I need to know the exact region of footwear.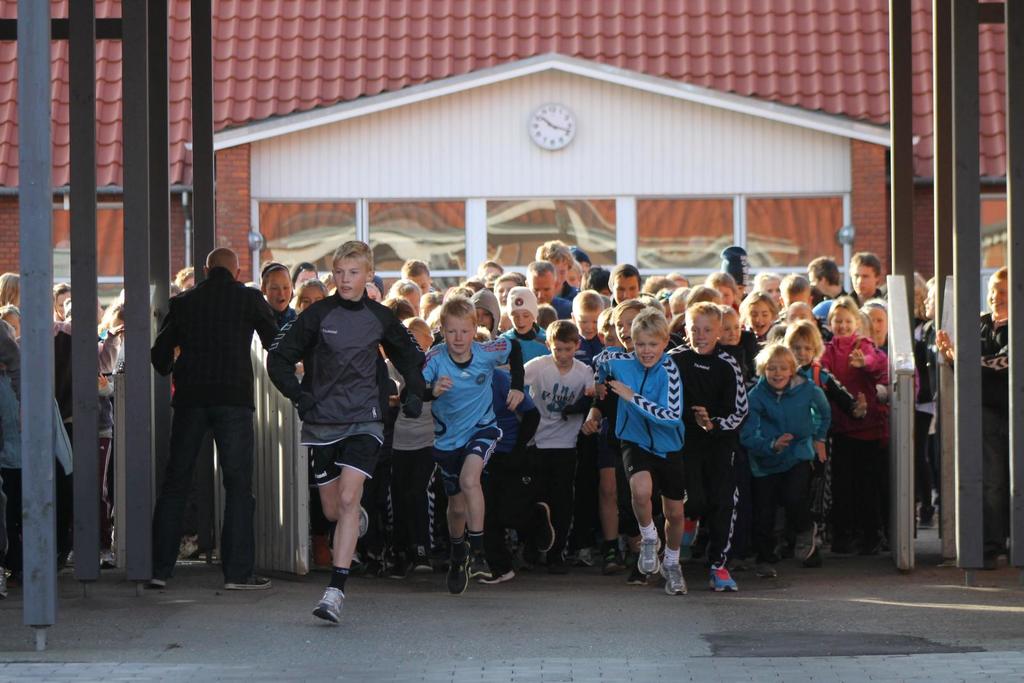
Region: 707, 566, 735, 588.
